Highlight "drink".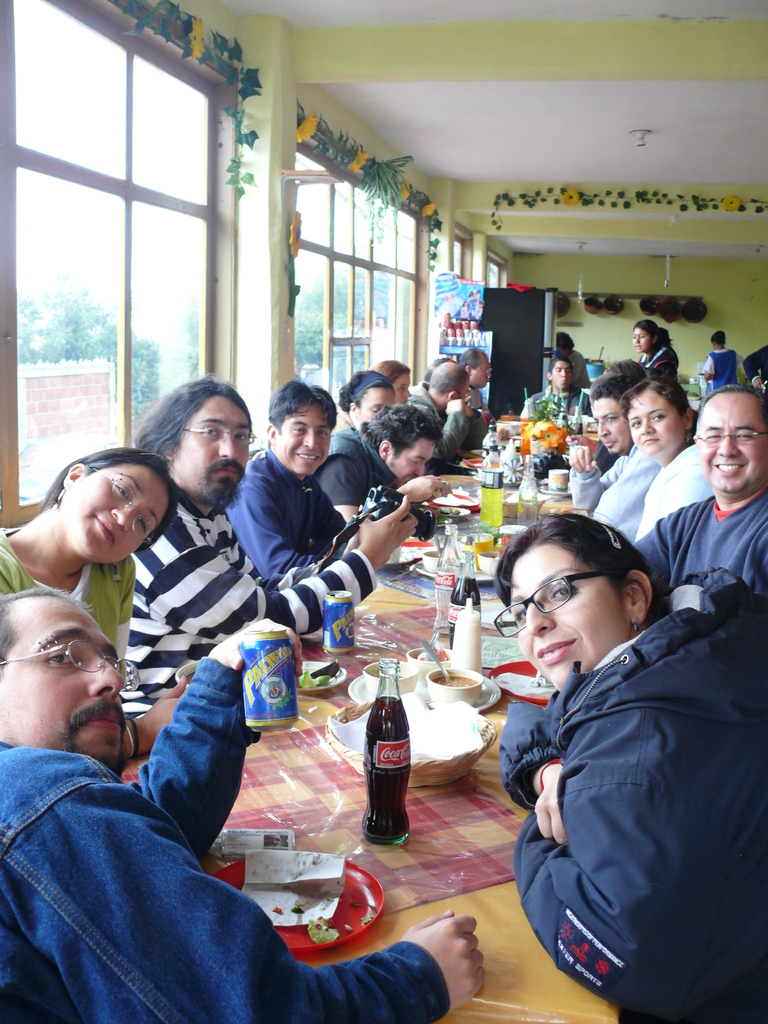
Highlighted region: [483,486,504,528].
